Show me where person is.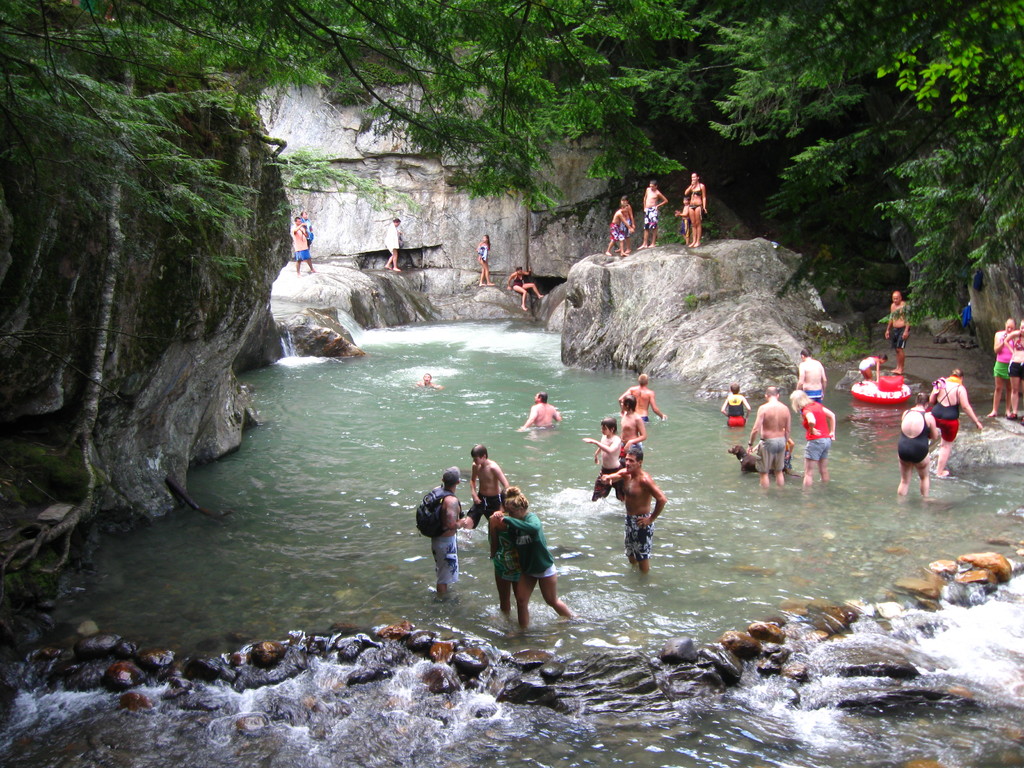
person is at <box>488,474,559,636</box>.
